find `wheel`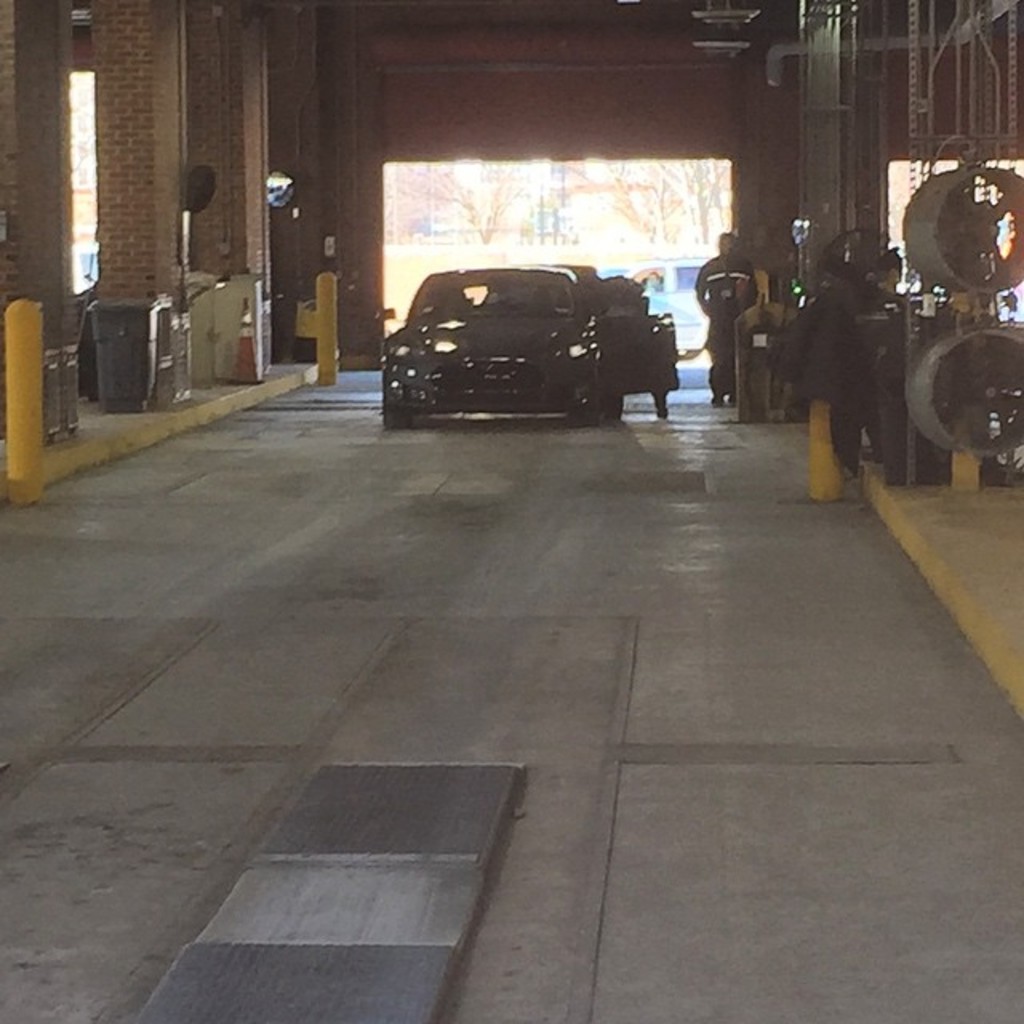
378/376/413/427
